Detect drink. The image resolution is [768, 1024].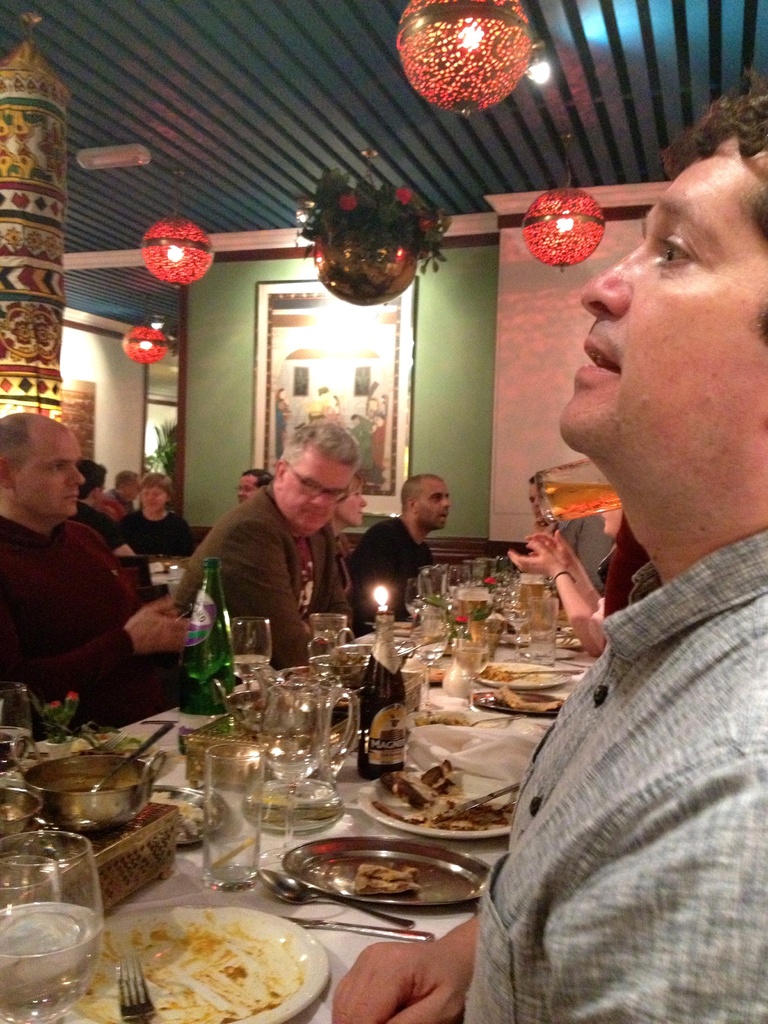
detection(176, 563, 233, 724).
